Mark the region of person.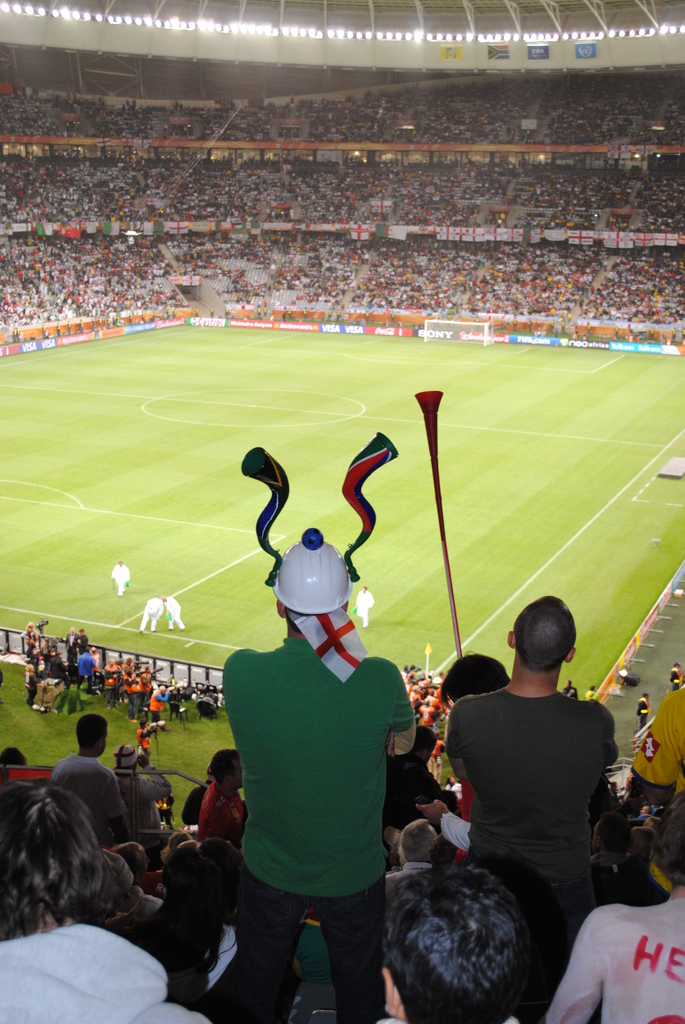
Region: 18, 619, 233, 743.
